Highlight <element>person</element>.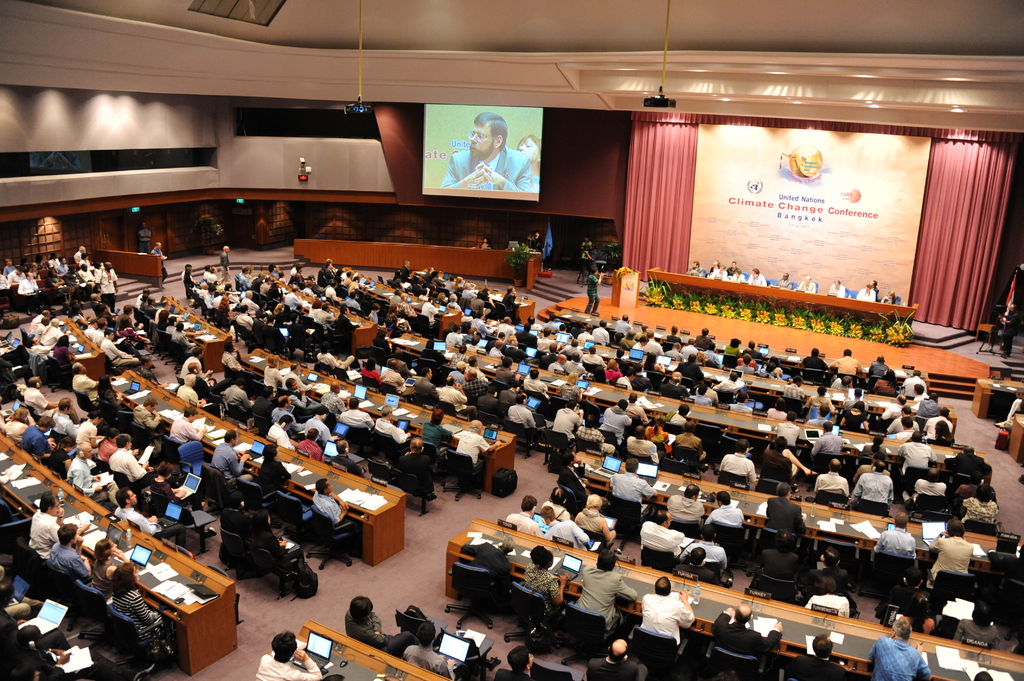
Highlighted region: (447,291,466,321).
